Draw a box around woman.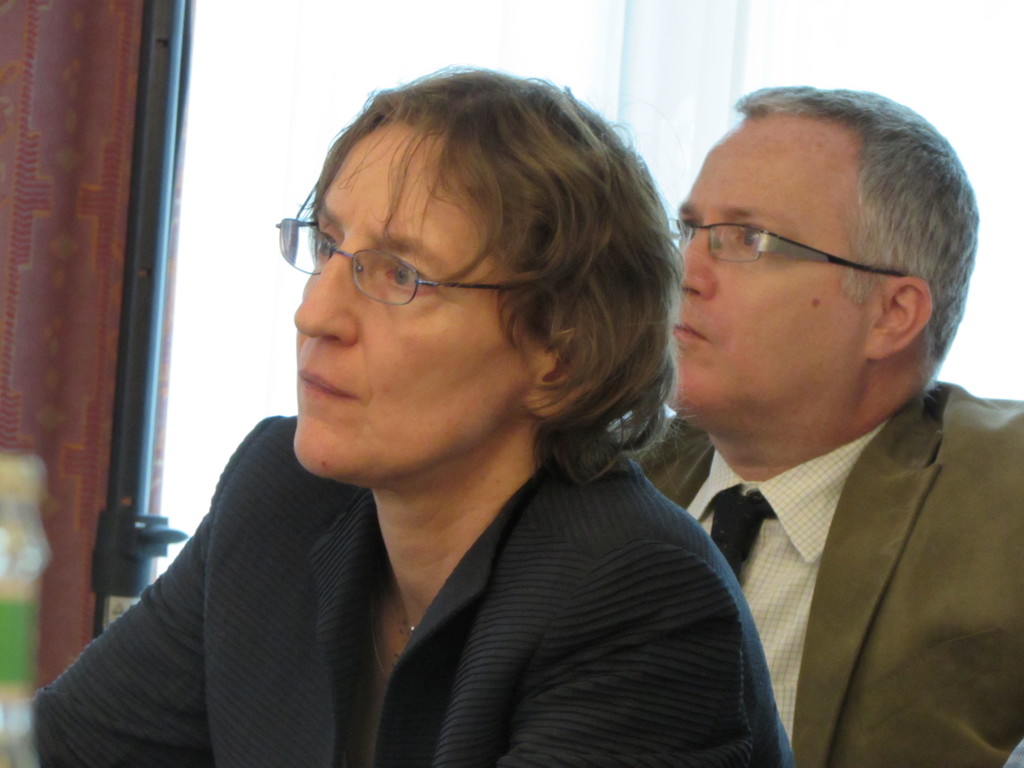
(332, 79, 907, 767).
